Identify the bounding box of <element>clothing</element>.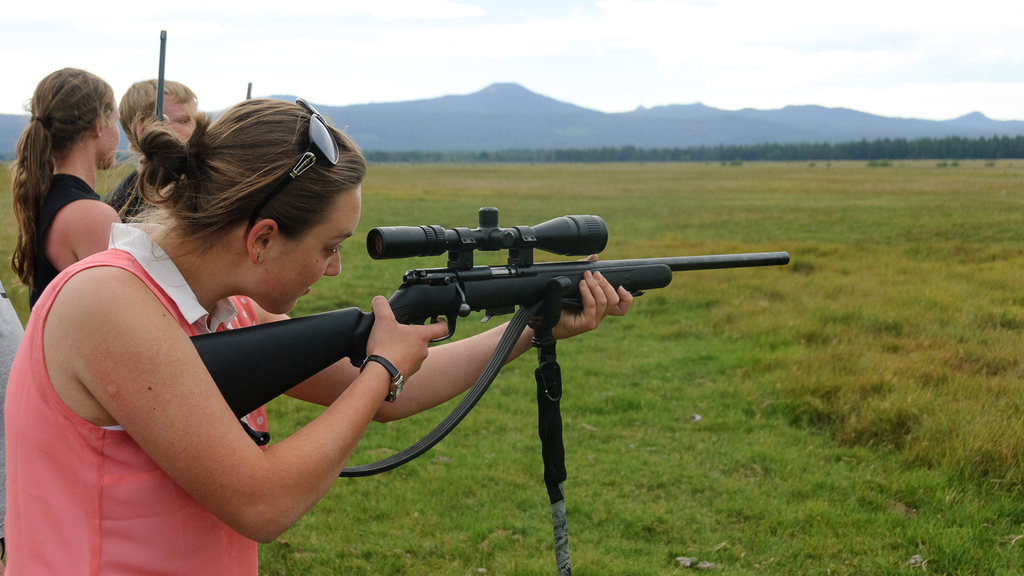
box=[109, 171, 152, 225].
